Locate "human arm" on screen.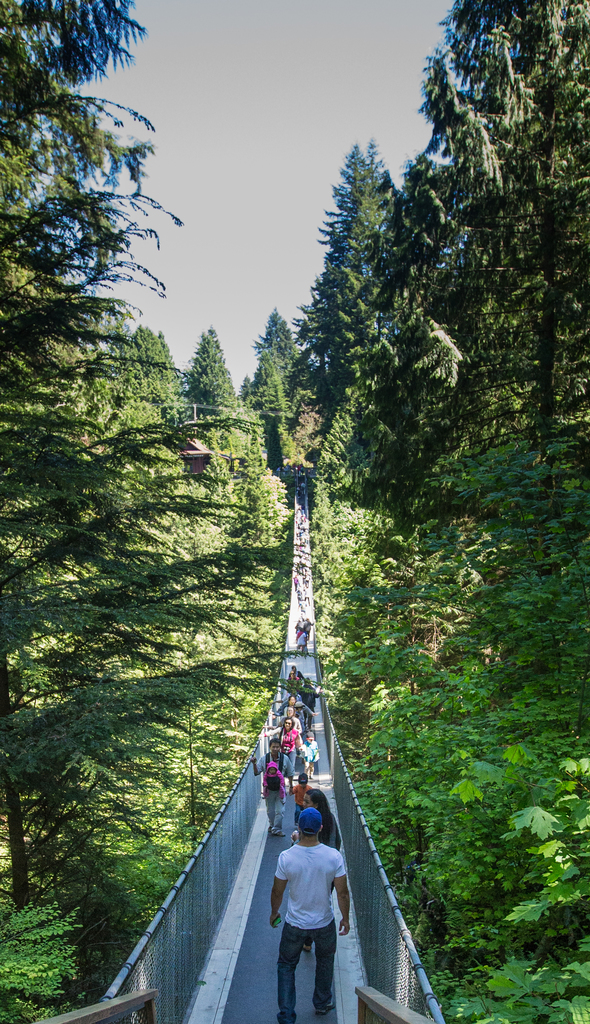
On screen at BBox(256, 726, 279, 739).
